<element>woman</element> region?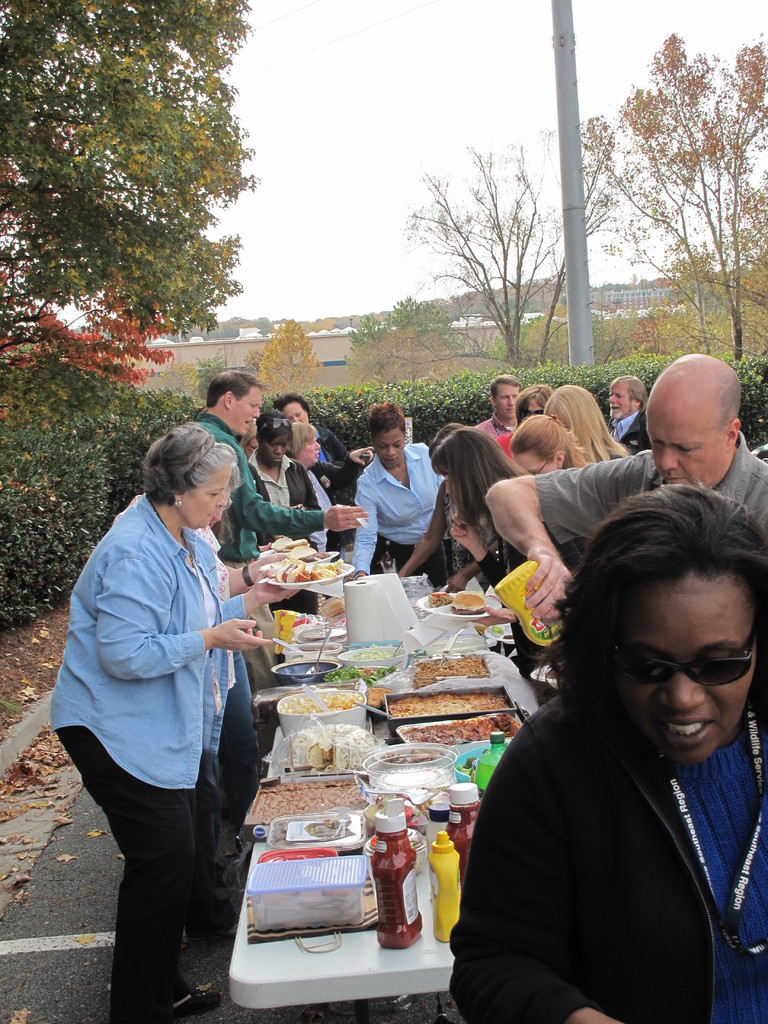
{"left": 60, "top": 419, "right": 305, "bottom": 1023}
